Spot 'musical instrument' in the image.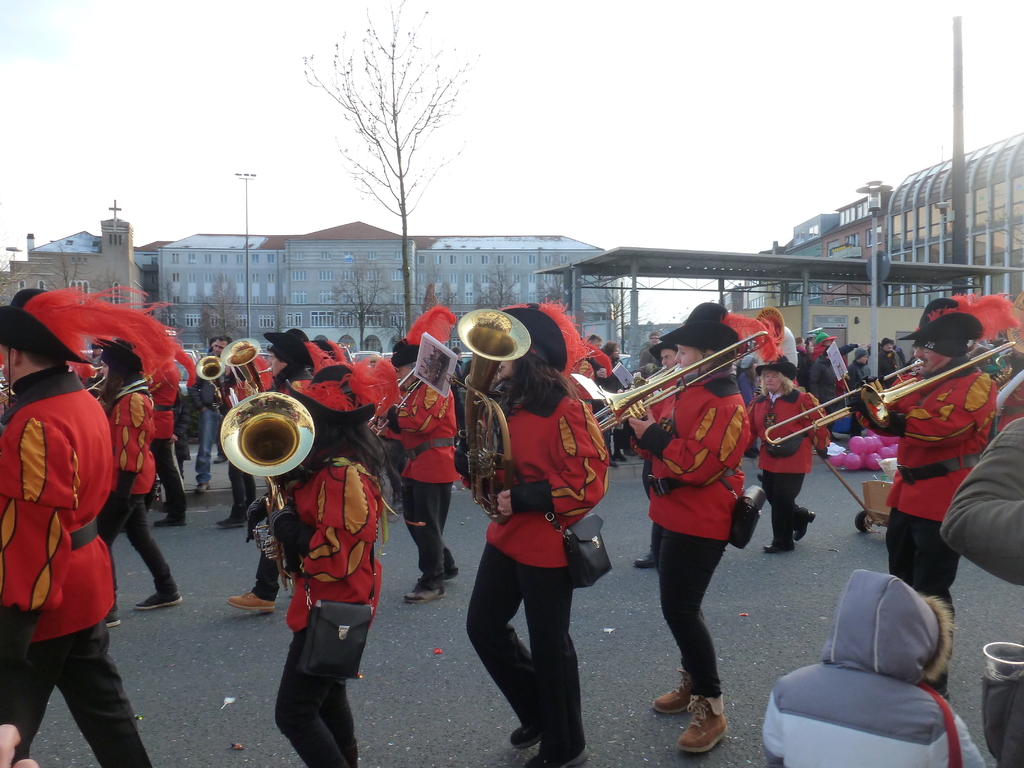
'musical instrument' found at bbox(762, 337, 1017, 444).
